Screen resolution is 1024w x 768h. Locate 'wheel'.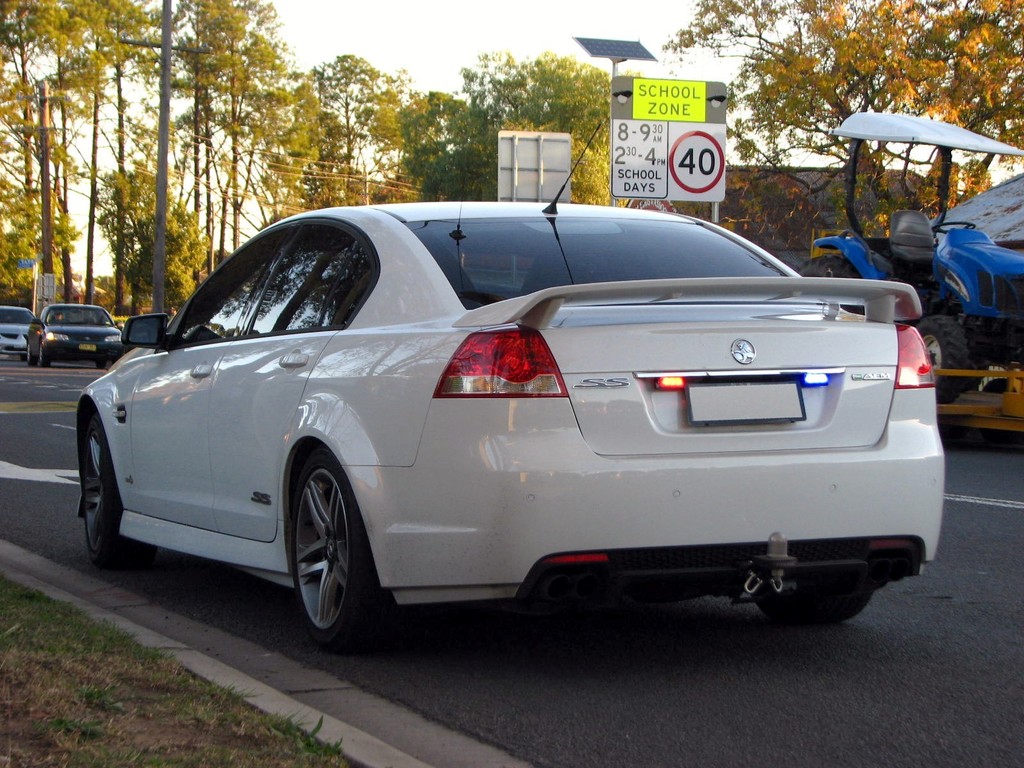
bbox=(915, 316, 972, 404).
